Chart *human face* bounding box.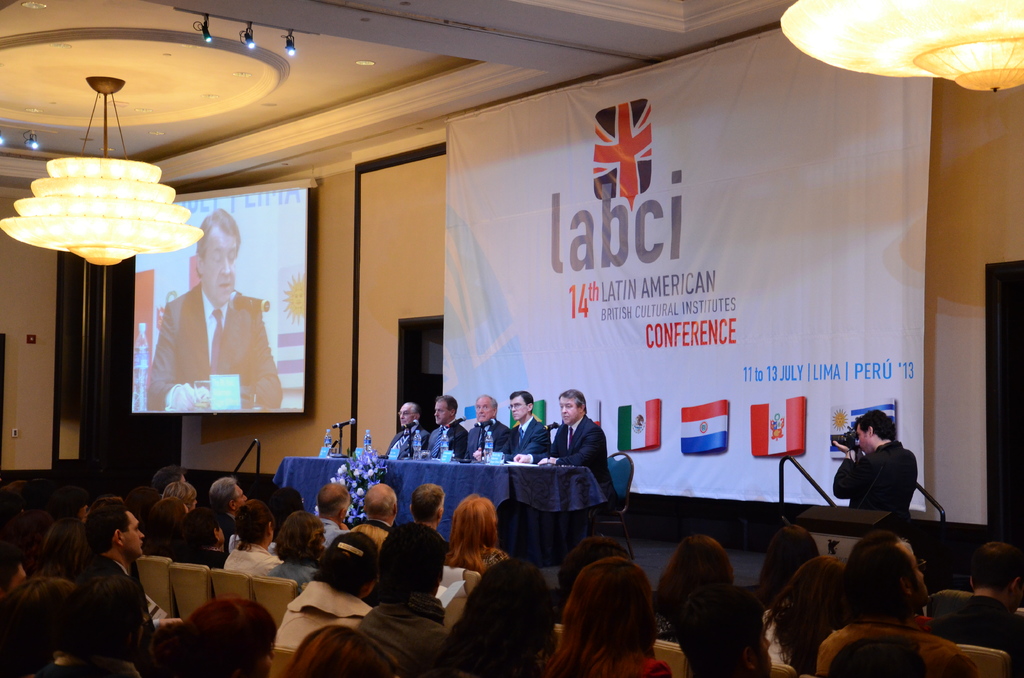
Charted: select_region(124, 512, 147, 558).
